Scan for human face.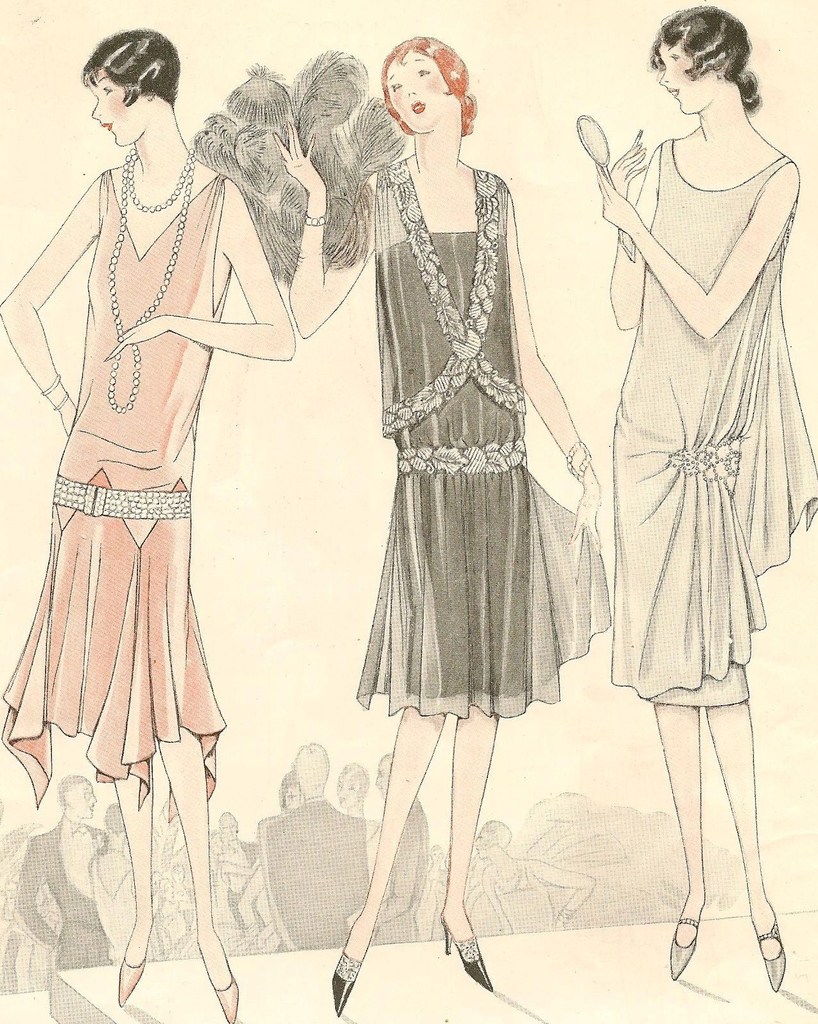
Scan result: 71 786 96 815.
